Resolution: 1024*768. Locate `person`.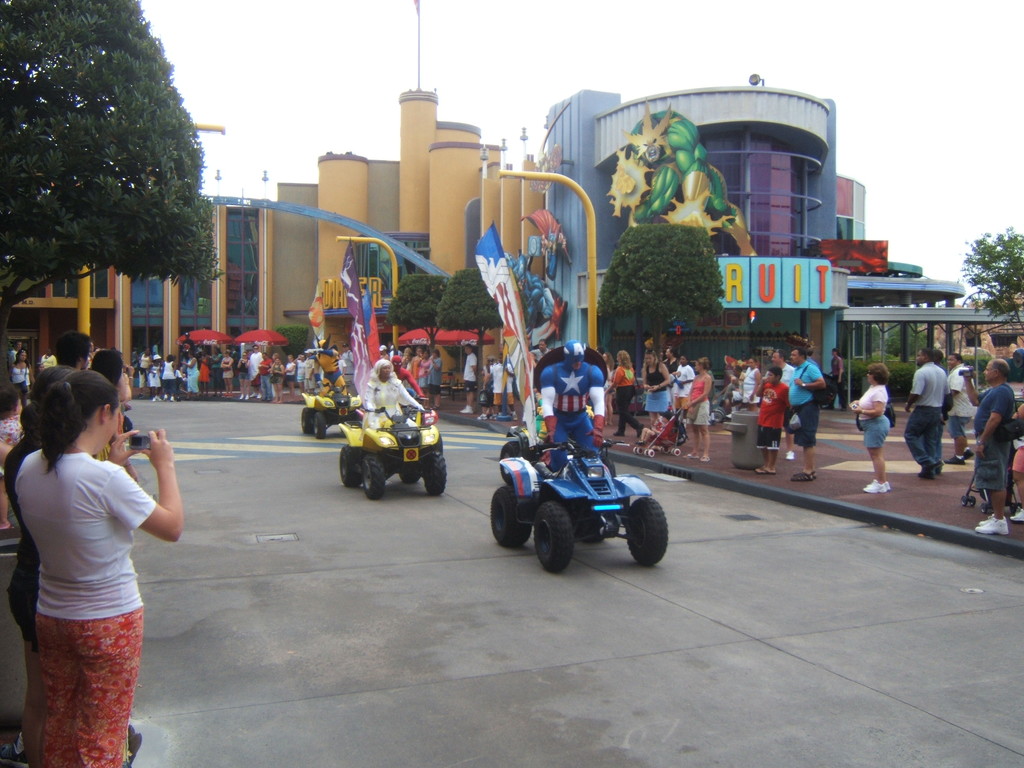
locate(465, 348, 476, 410).
